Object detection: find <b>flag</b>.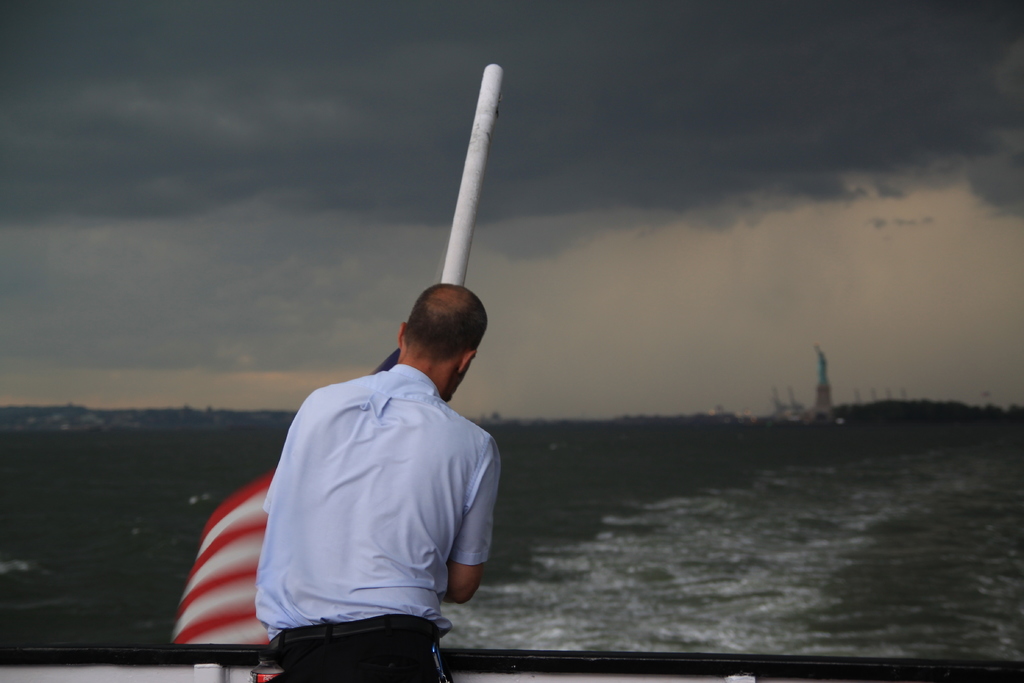
155 472 292 659.
